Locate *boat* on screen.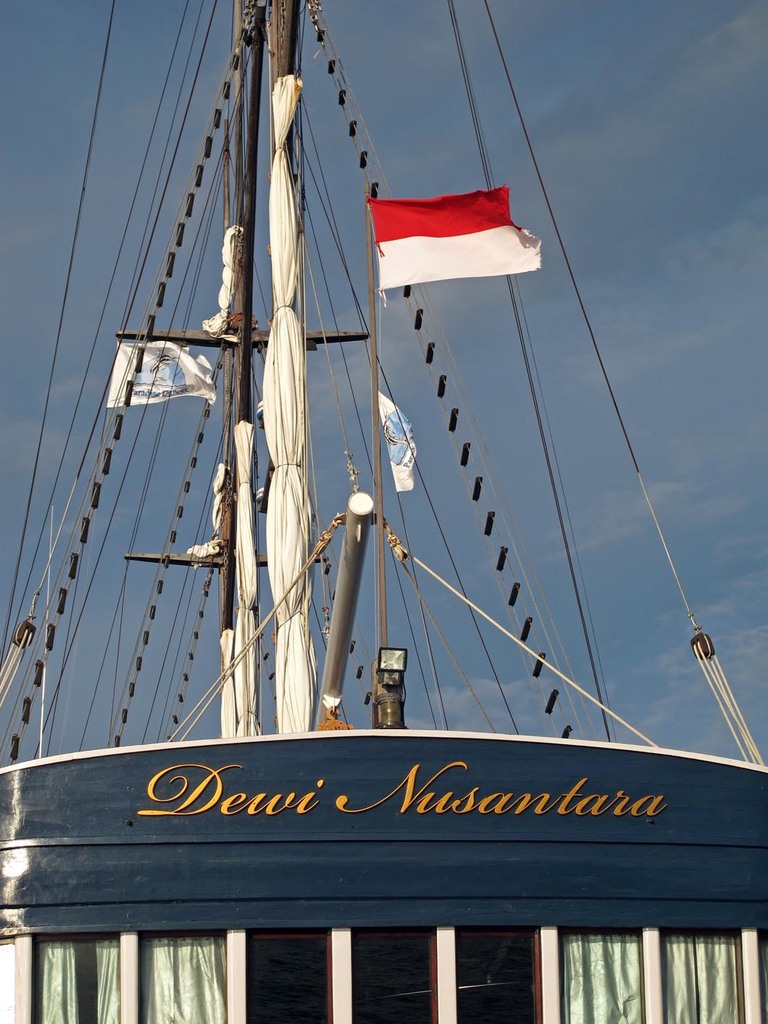
On screen at box(0, 48, 762, 1023).
